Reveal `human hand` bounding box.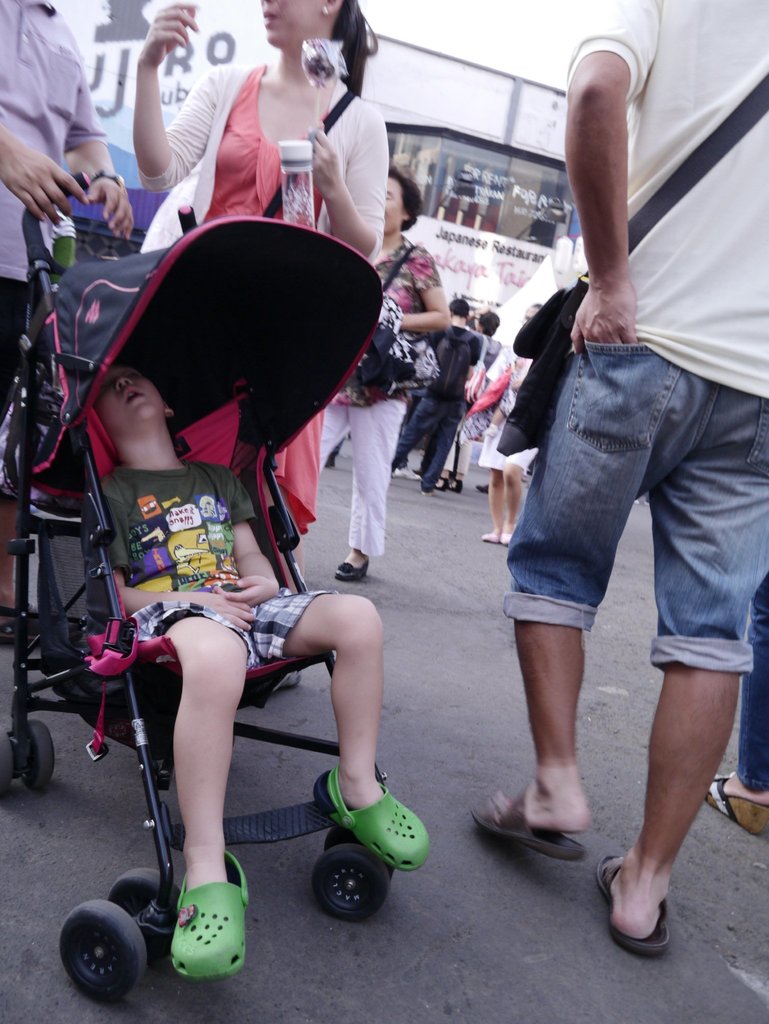
Revealed: rect(201, 589, 259, 638).
